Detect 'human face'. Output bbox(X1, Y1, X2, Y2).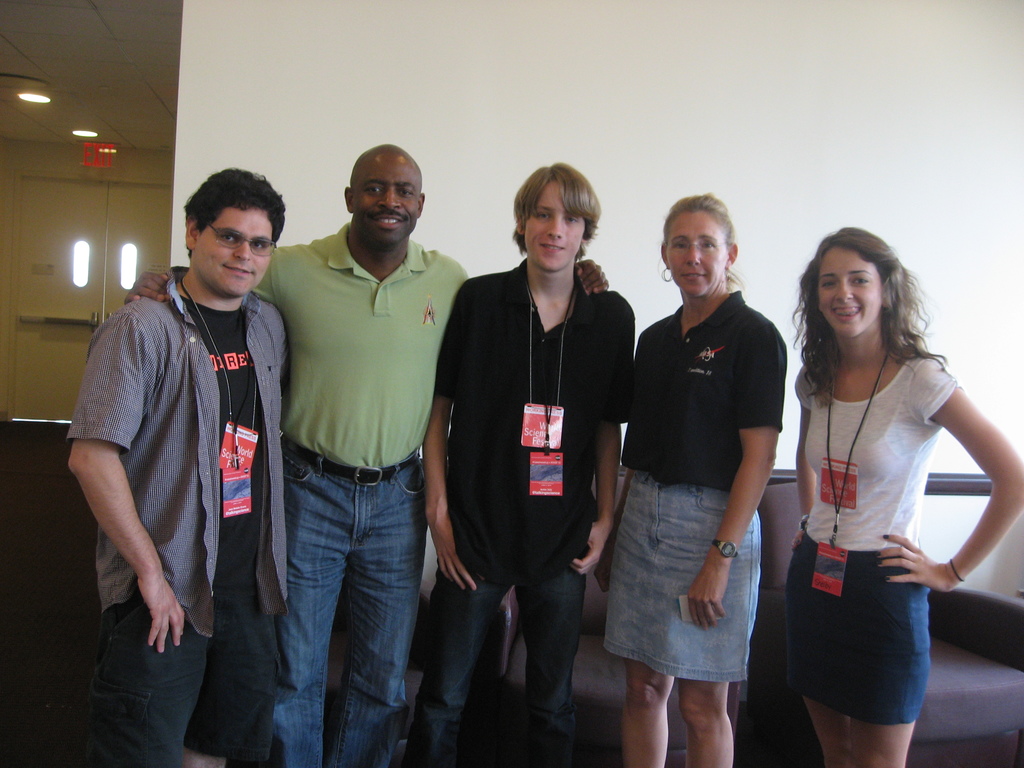
bbox(184, 199, 265, 302).
